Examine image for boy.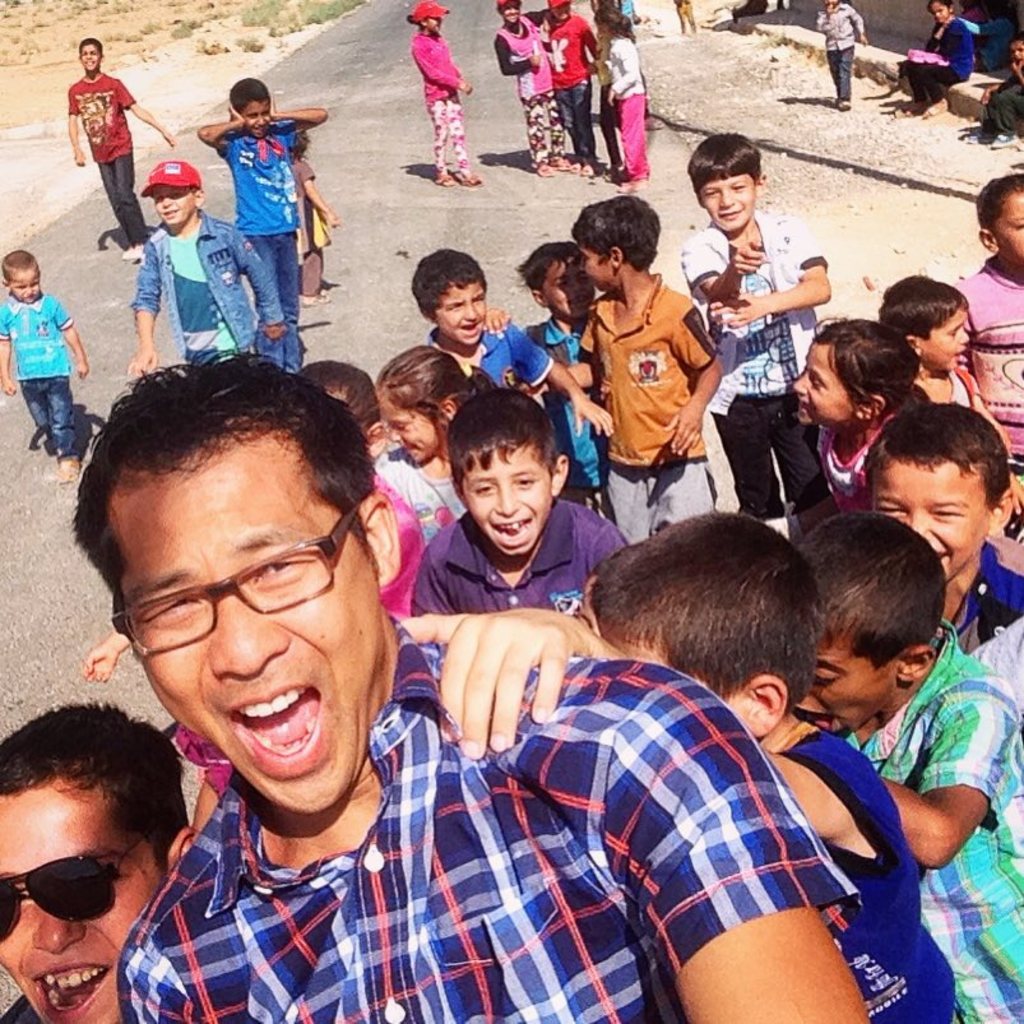
Examination result: box=[875, 275, 977, 402].
